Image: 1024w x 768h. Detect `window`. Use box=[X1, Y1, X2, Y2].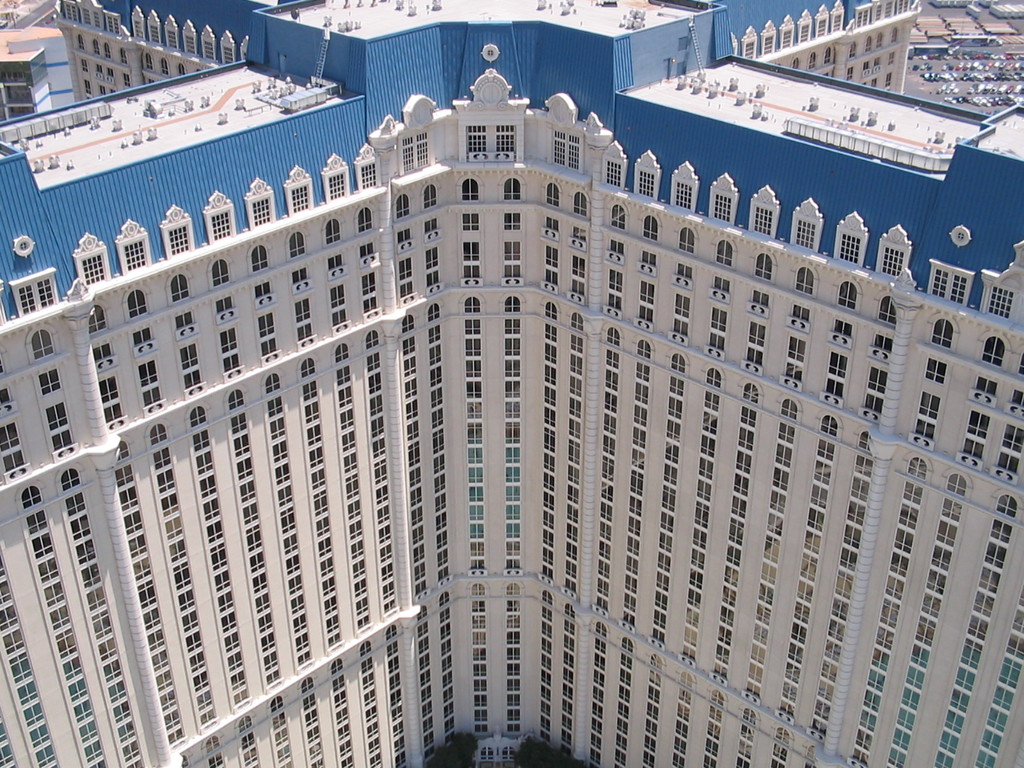
box=[543, 563, 557, 578].
